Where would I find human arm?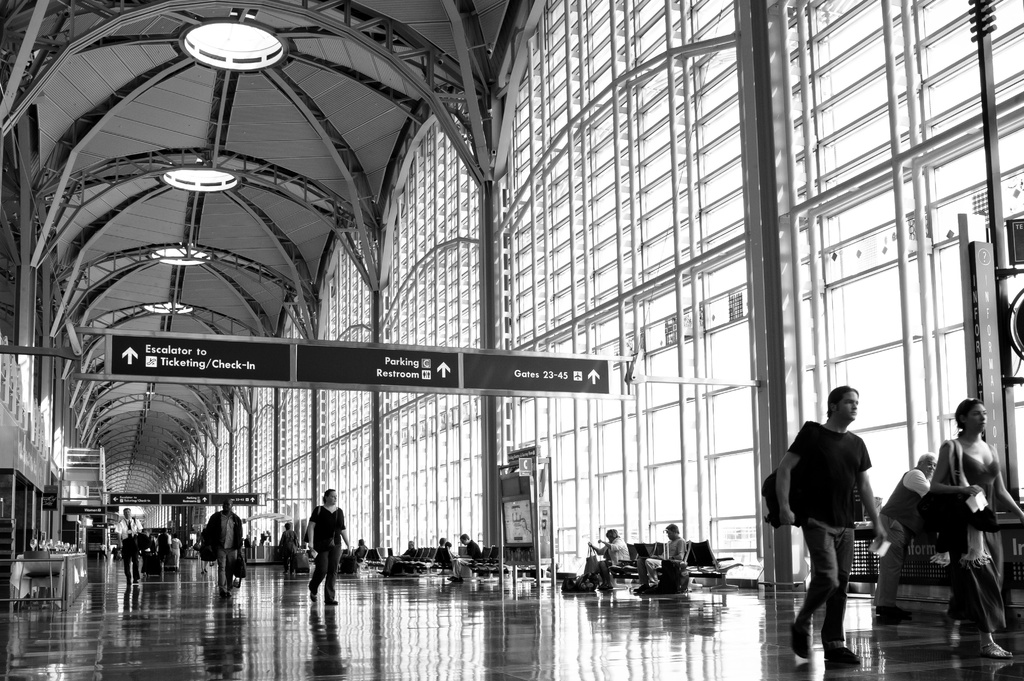
At pyautogui.locateOnScreen(988, 451, 1023, 525).
